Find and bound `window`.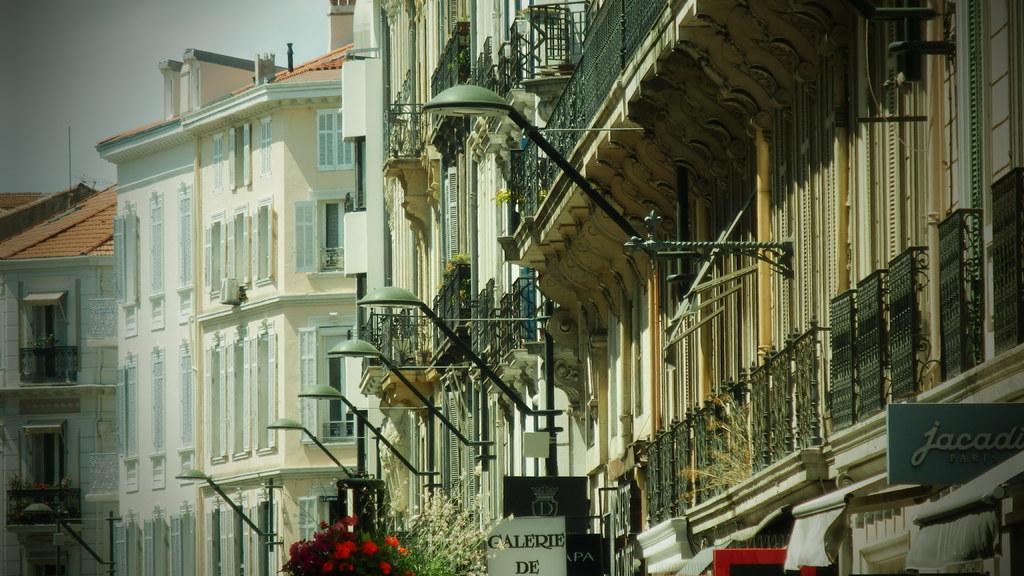
Bound: pyautogui.locateOnScreen(212, 136, 226, 192).
